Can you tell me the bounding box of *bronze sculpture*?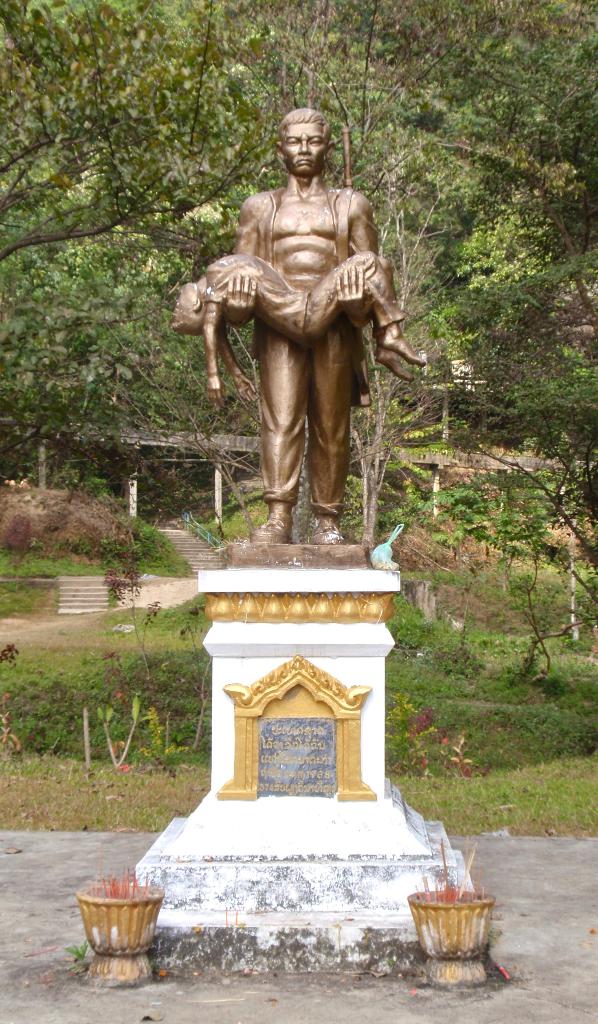
select_region(173, 104, 417, 526).
